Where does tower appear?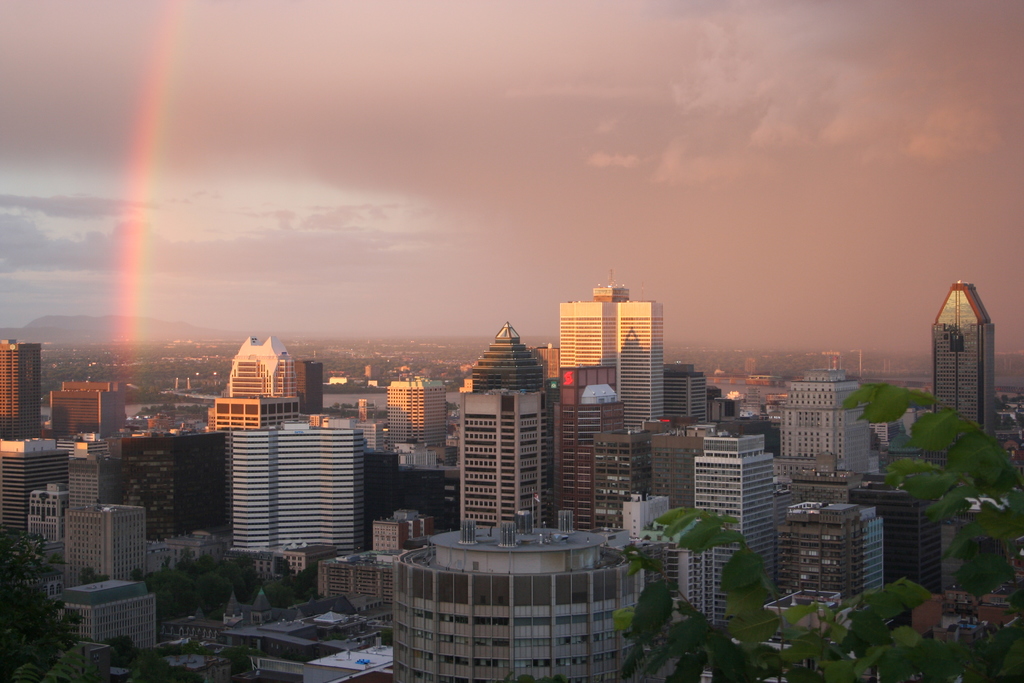
Appears at bbox(0, 334, 45, 444).
